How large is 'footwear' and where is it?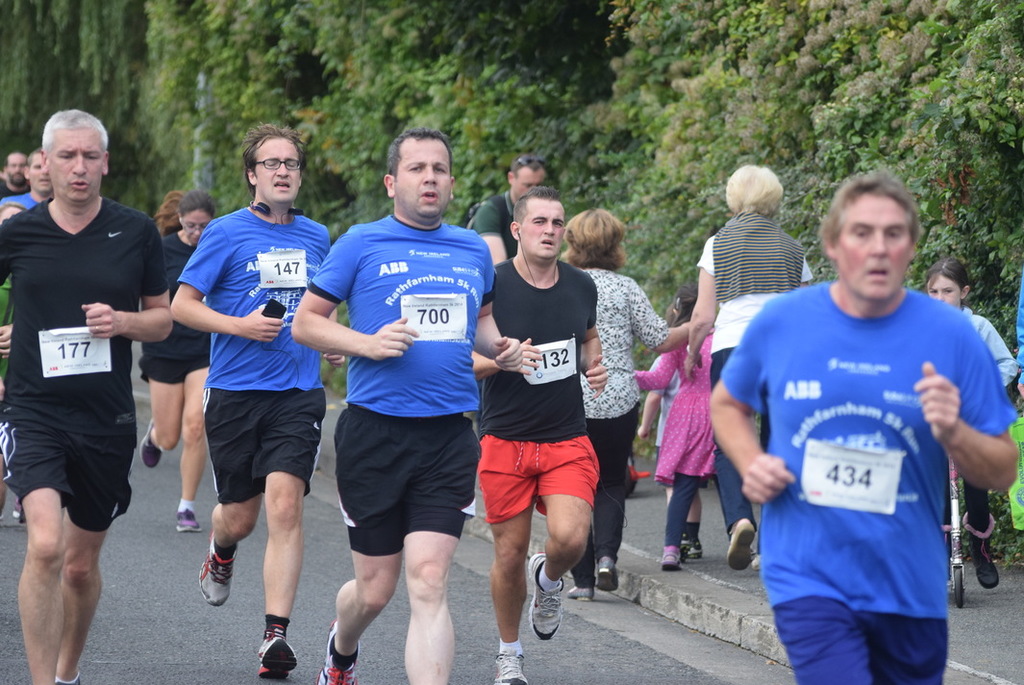
Bounding box: [x1=495, y1=647, x2=533, y2=684].
